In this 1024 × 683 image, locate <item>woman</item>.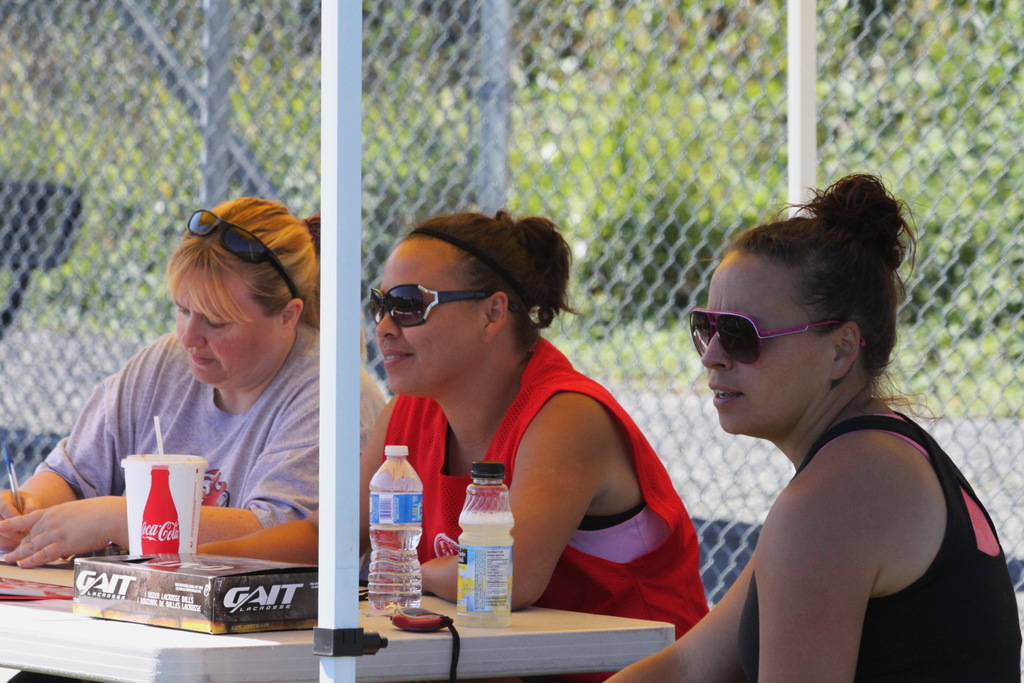
Bounding box: pyautogui.locateOnScreen(0, 196, 387, 569).
